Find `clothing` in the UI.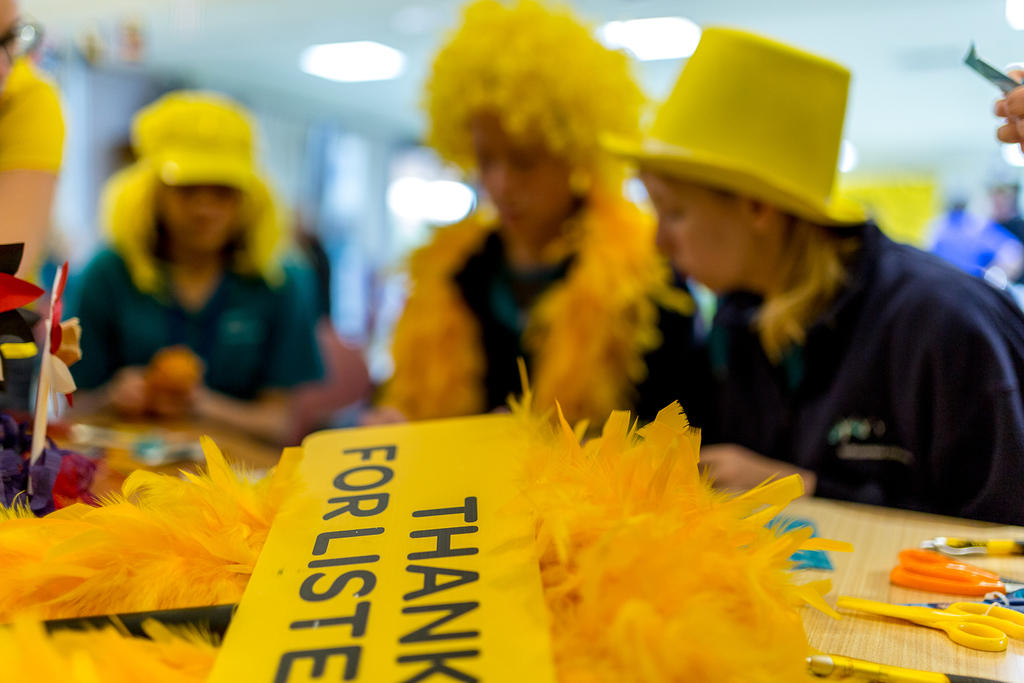
UI element at 69, 236, 323, 400.
